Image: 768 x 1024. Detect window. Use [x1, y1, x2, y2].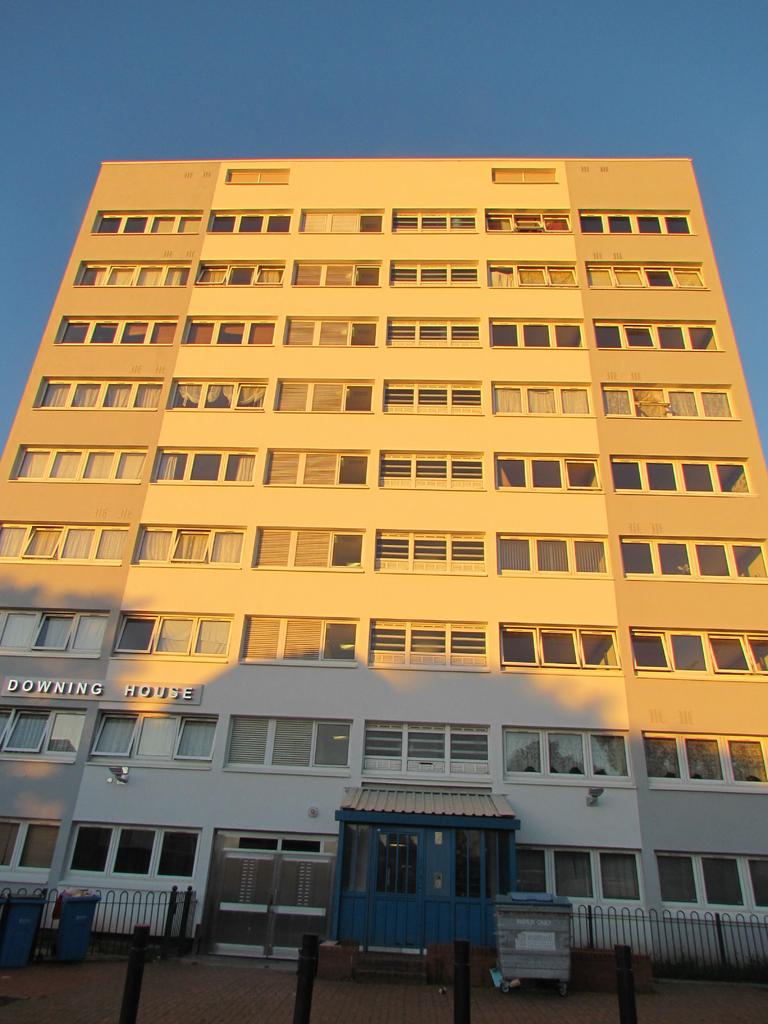
[615, 538, 660, 579].
